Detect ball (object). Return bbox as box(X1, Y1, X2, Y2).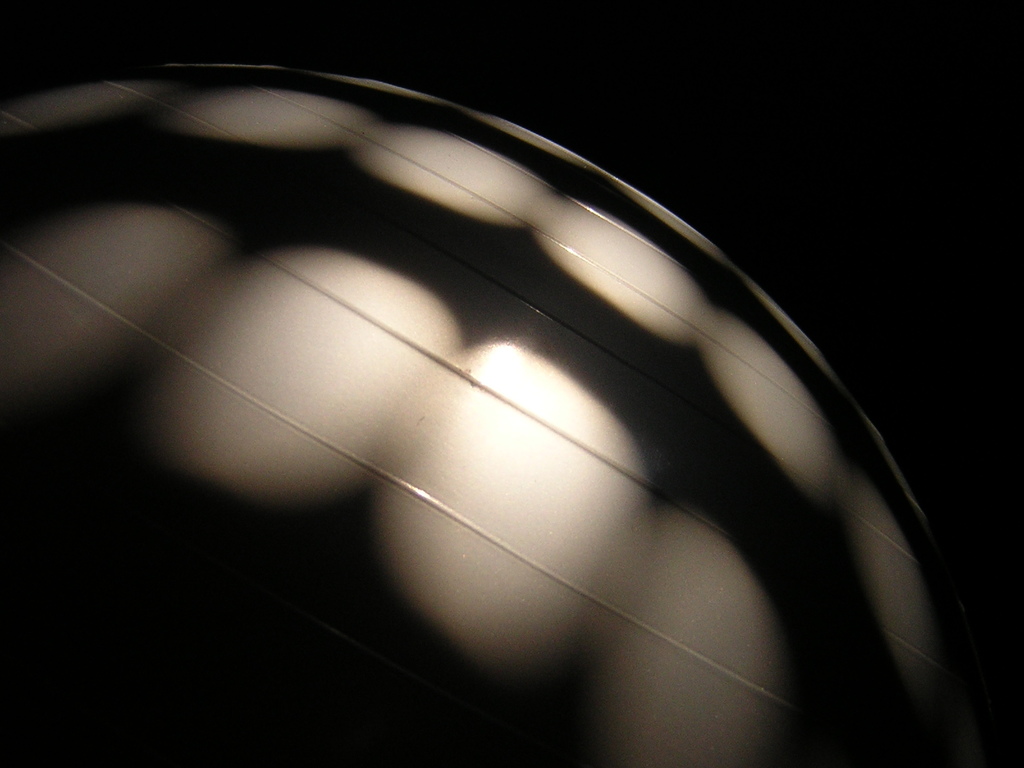
box(0, 65, 972, 767).
